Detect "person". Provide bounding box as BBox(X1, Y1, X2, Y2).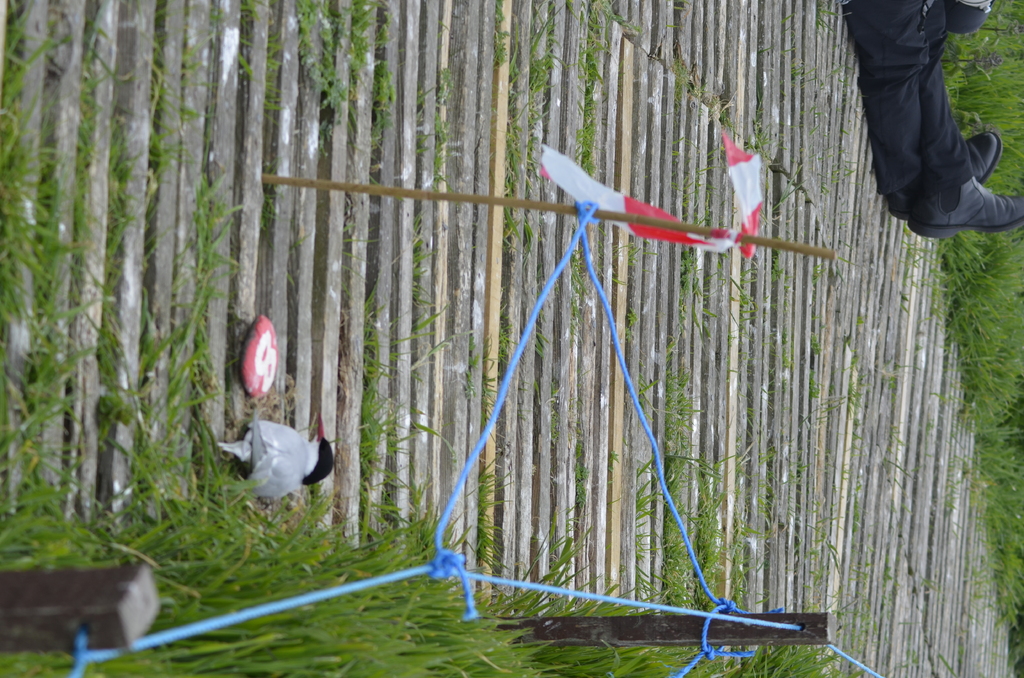
BBox(835, 0, 1023, 236).
